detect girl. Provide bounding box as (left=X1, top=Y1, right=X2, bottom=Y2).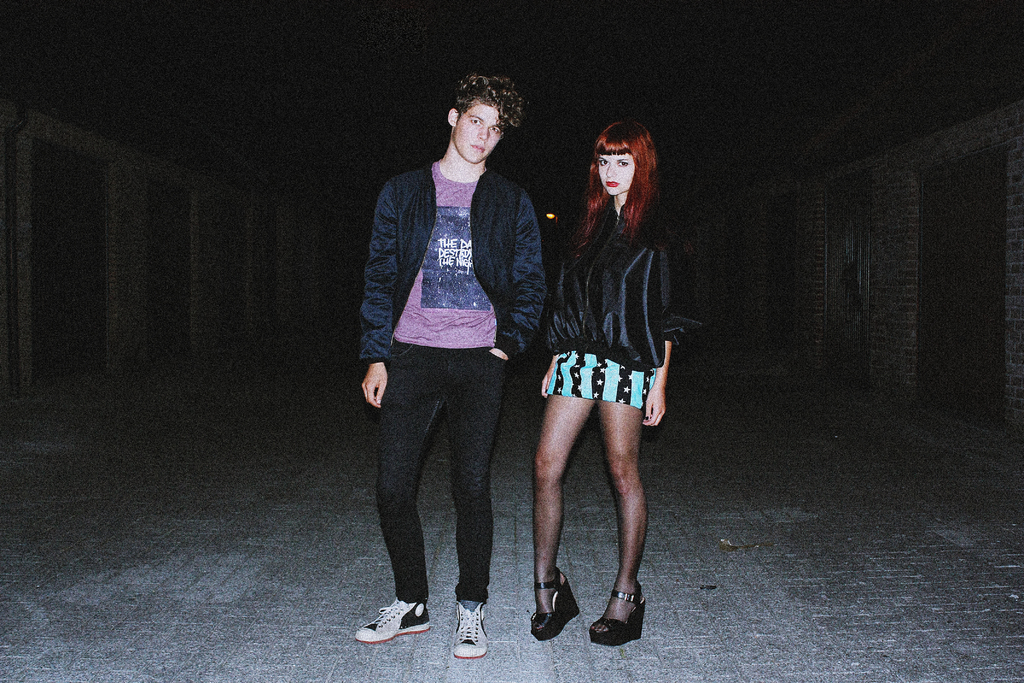
(left=528, top=117, right=709, bottom=649).
